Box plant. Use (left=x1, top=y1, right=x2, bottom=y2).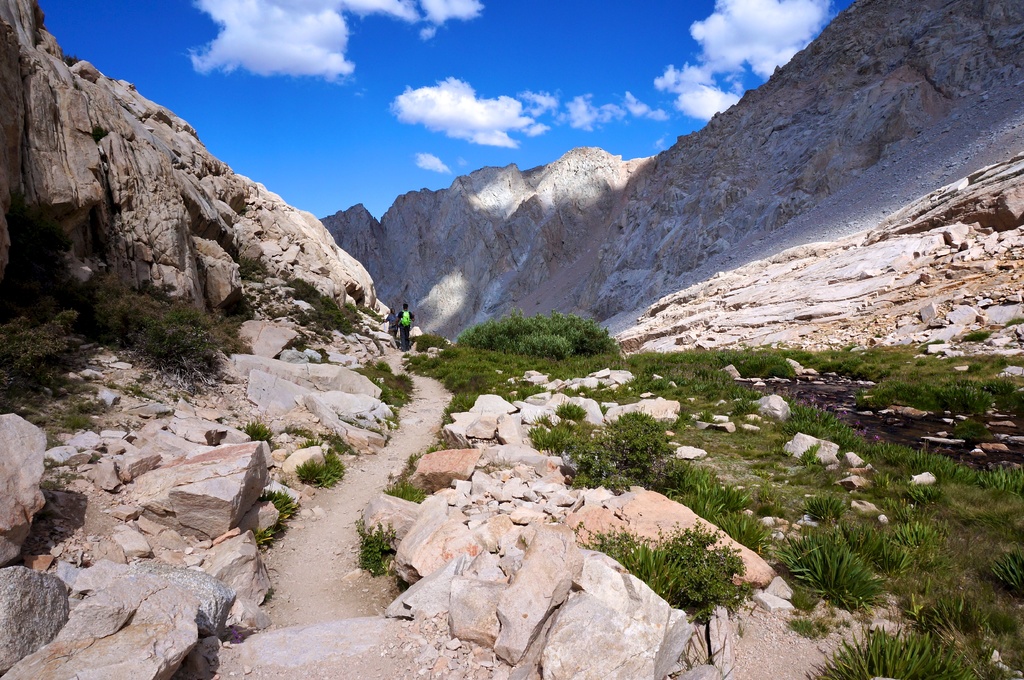
(left=981, top=542, right=1023, bottom=590).
